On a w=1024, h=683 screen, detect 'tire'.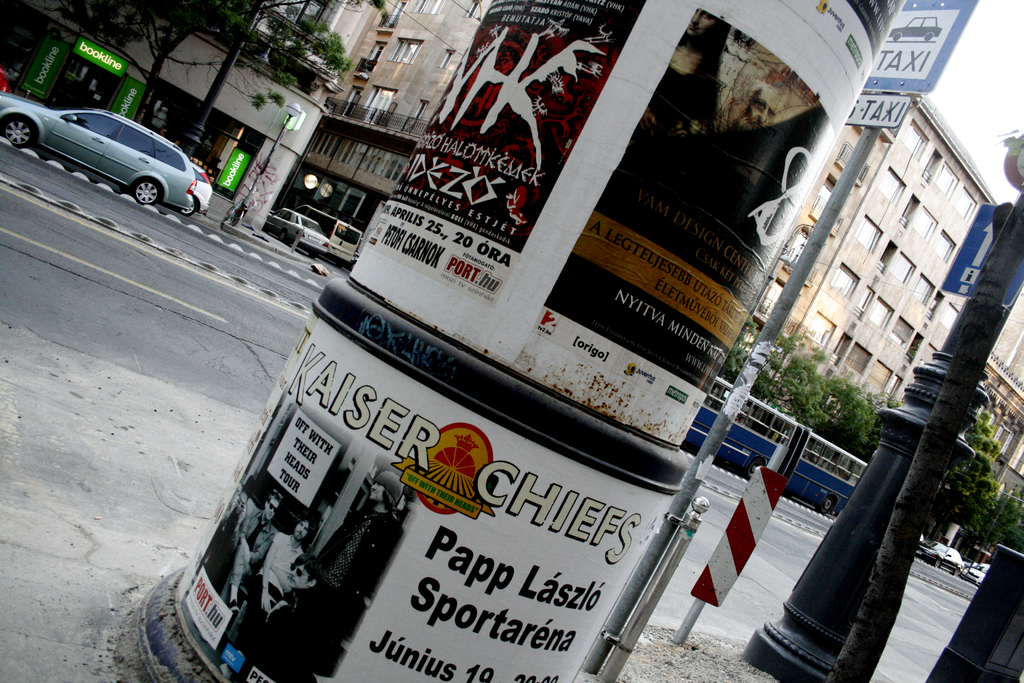
box=[177, 198, 196, 218].
